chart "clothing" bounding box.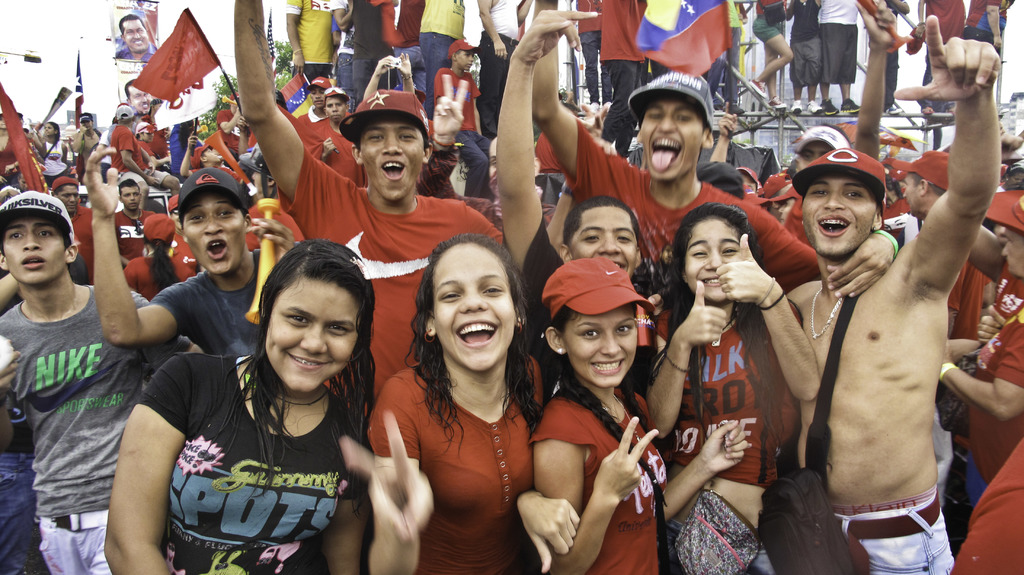
Charted: 575:0:602:96.
